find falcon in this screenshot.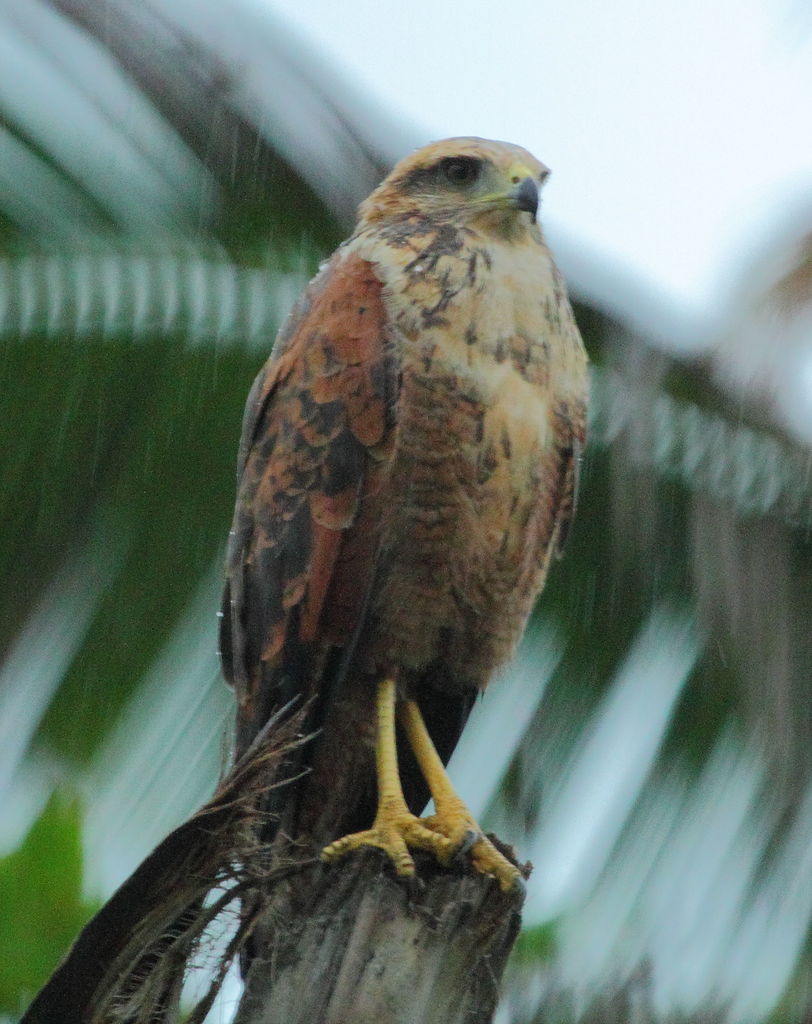
The bounding box for falcon is [213,125,598,989].
